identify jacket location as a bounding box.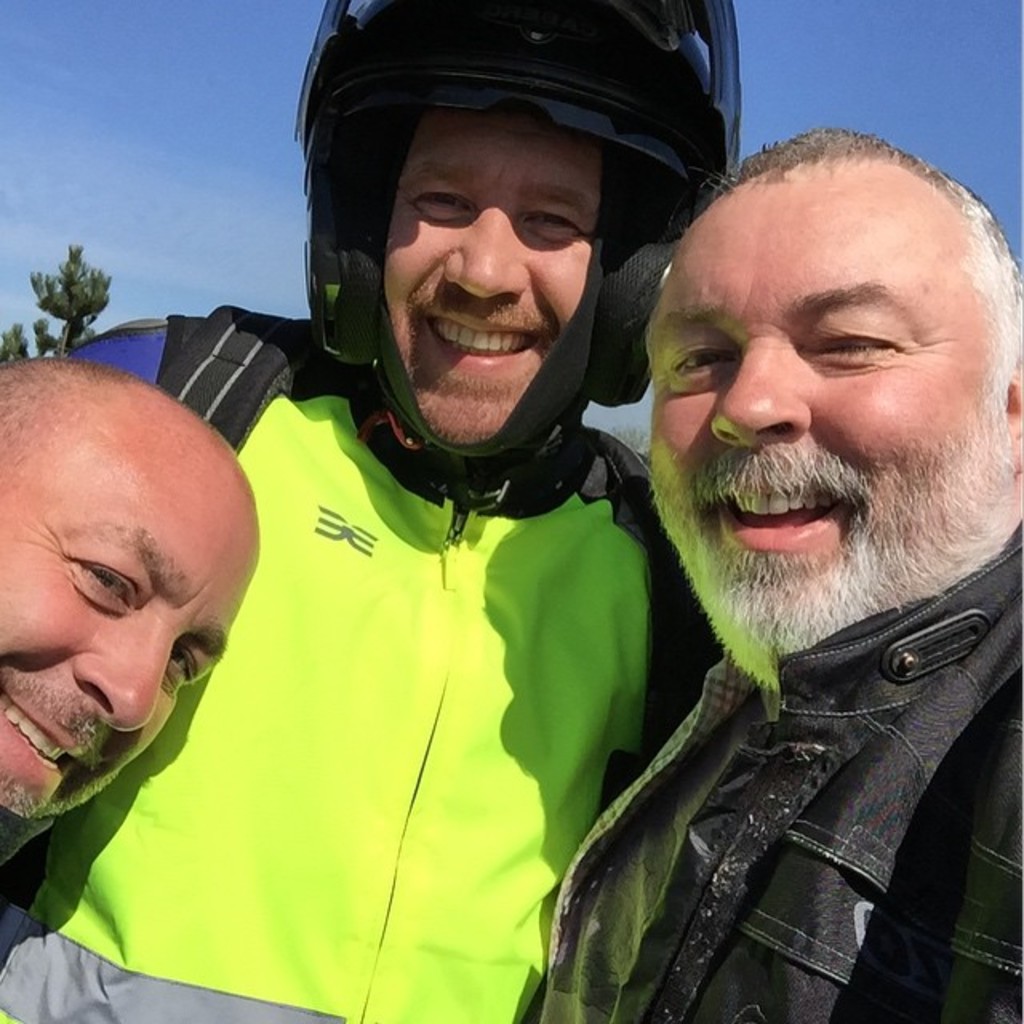
box=[531, 453, 1021, 989].
